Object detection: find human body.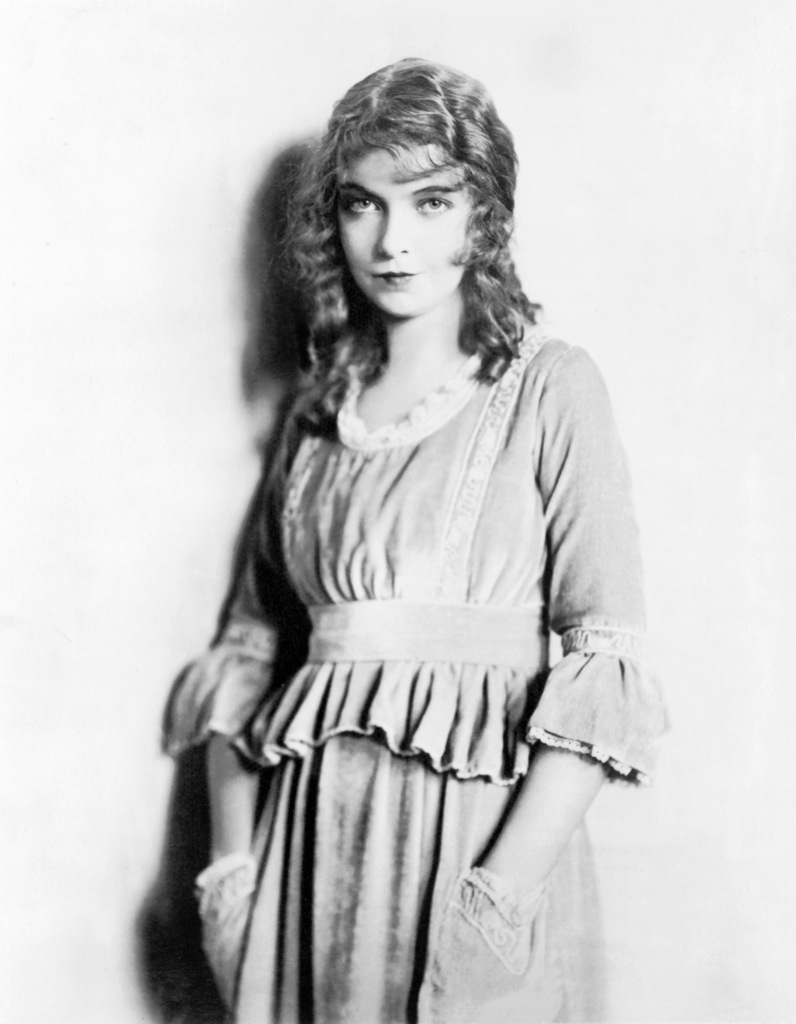
138 93 658 1023.
